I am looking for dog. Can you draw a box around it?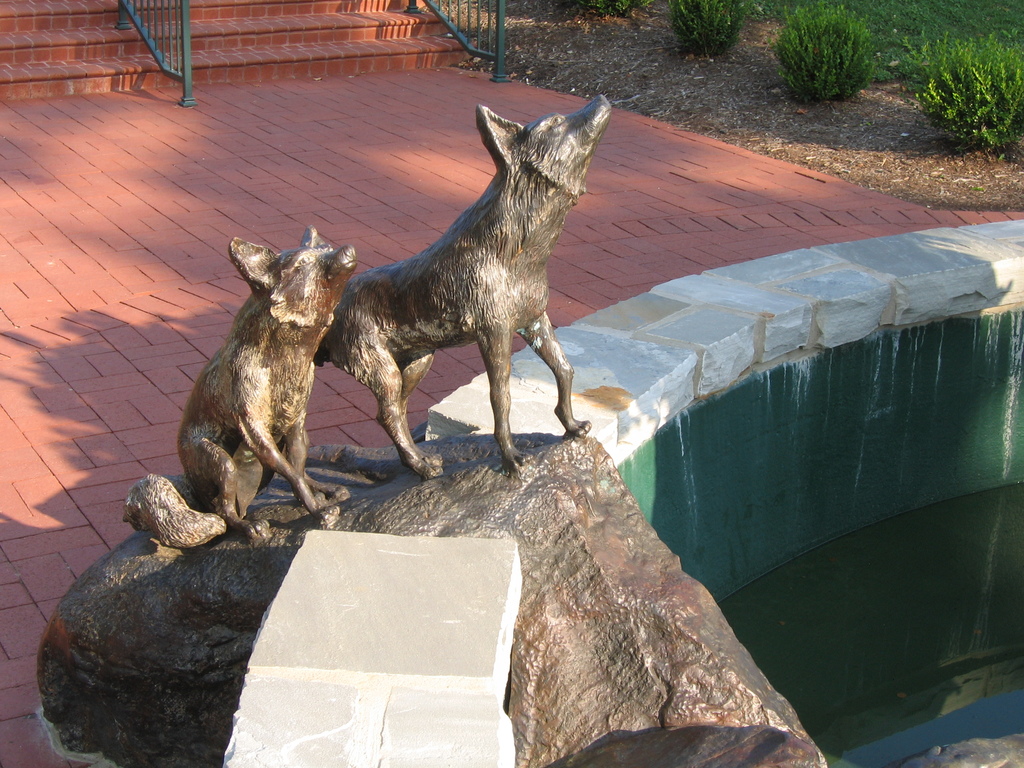
Sure, the bounding box is 313,94,612,481.
